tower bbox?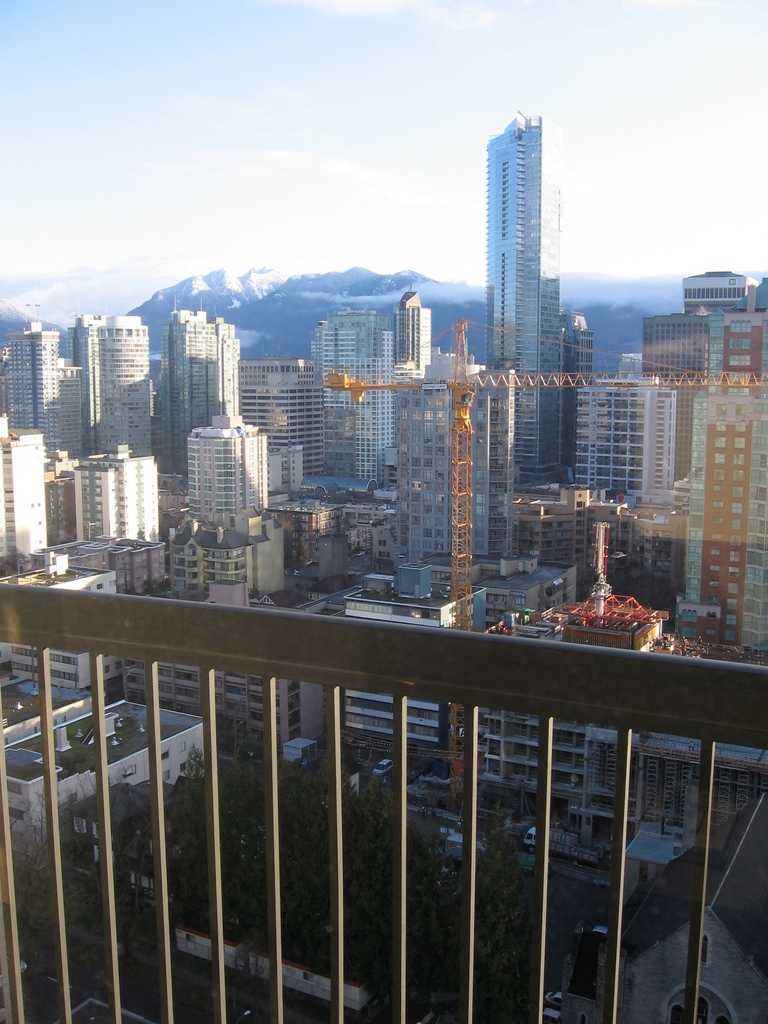
detection(310, 319, 758, 803)
